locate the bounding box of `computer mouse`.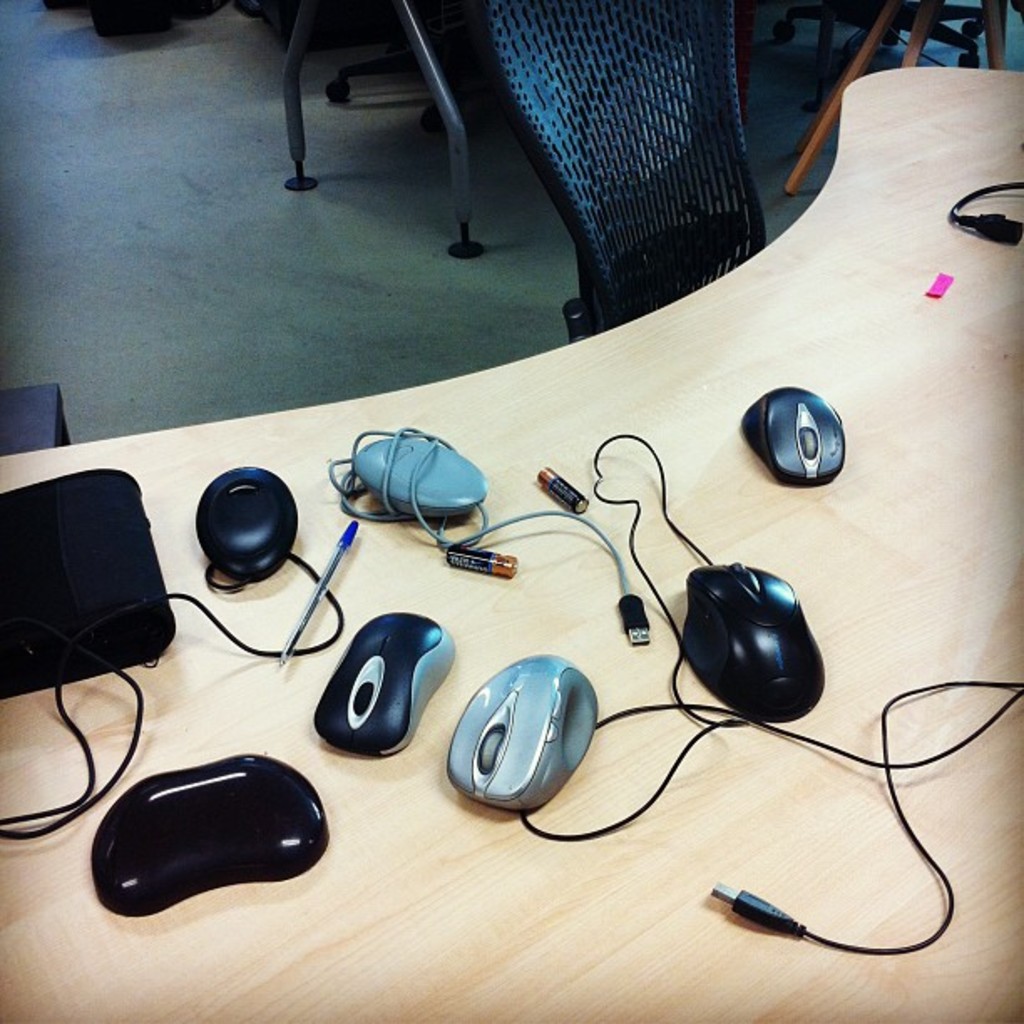
Bounding box: box=[189, 458, 296, 586].
